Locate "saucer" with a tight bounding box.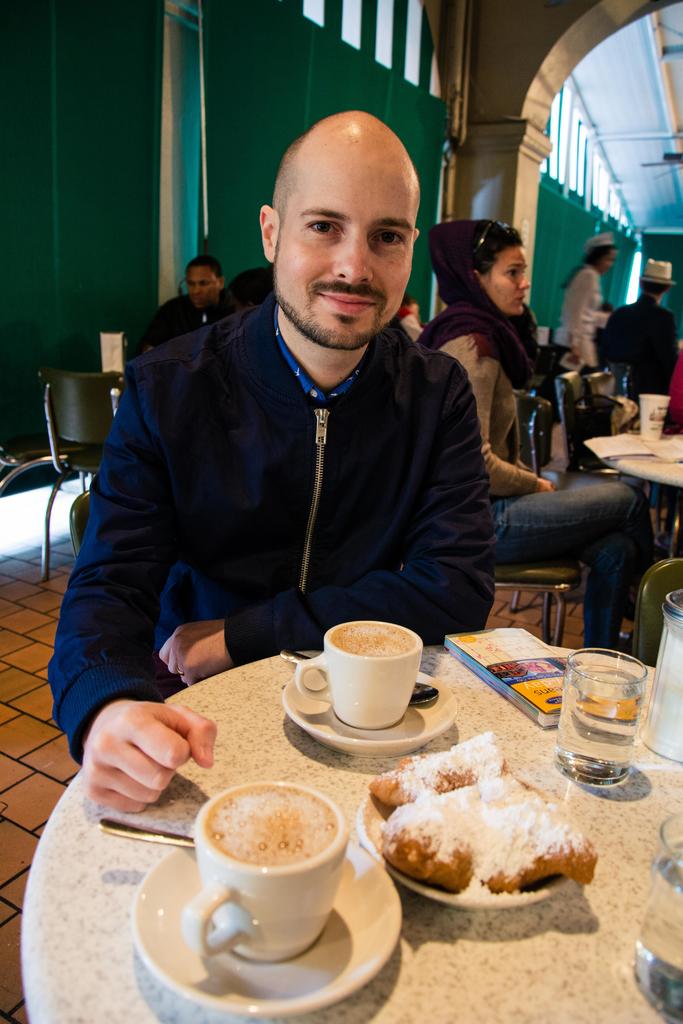
131,847,402,1015.
